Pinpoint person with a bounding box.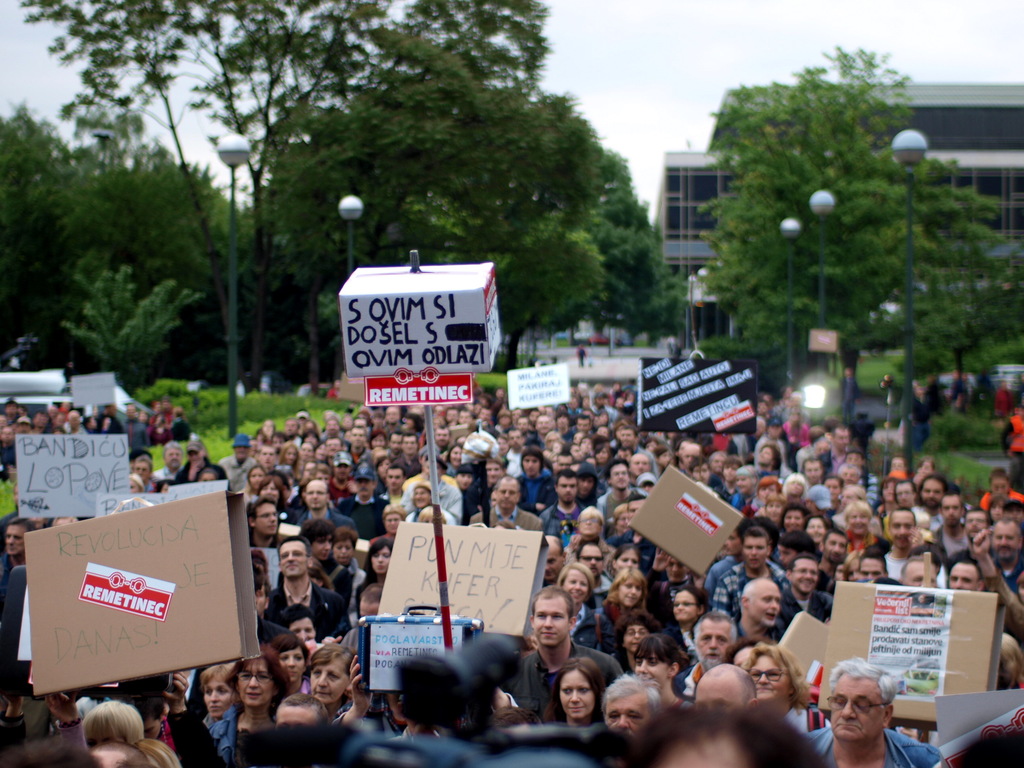
[x1=612, y1=669, x2=680, y2=764].
